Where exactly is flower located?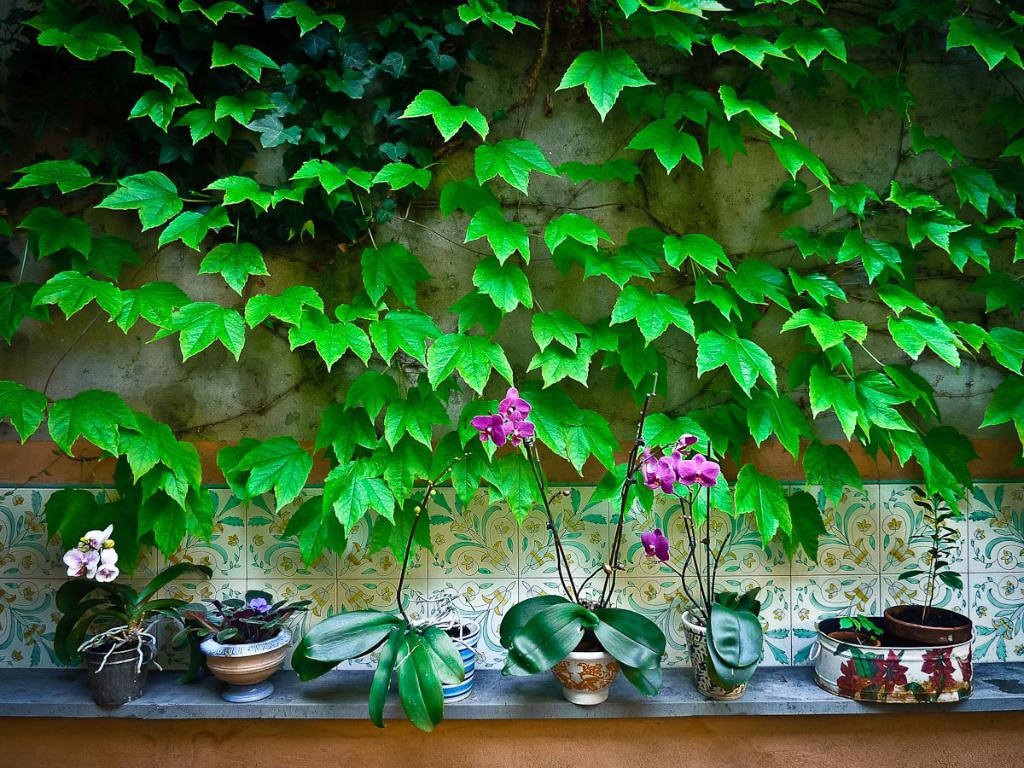
Its bounding box is bbox(381, 585, 393, 602).
